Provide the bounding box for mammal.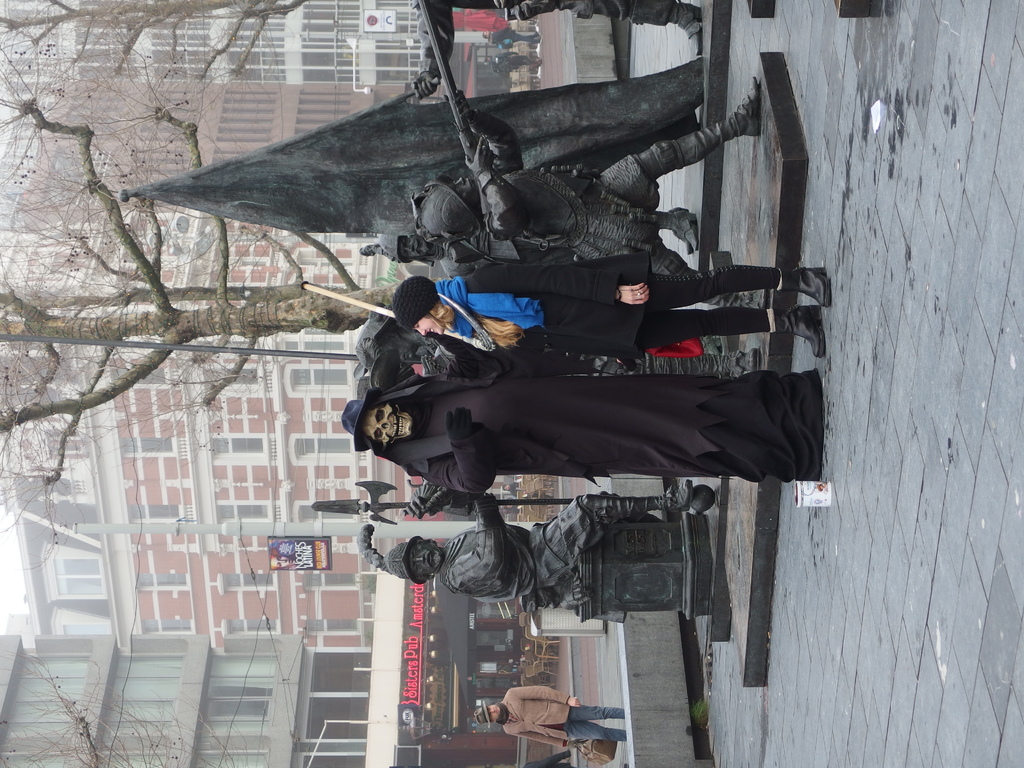
rect(473, 685, 629, 755).
